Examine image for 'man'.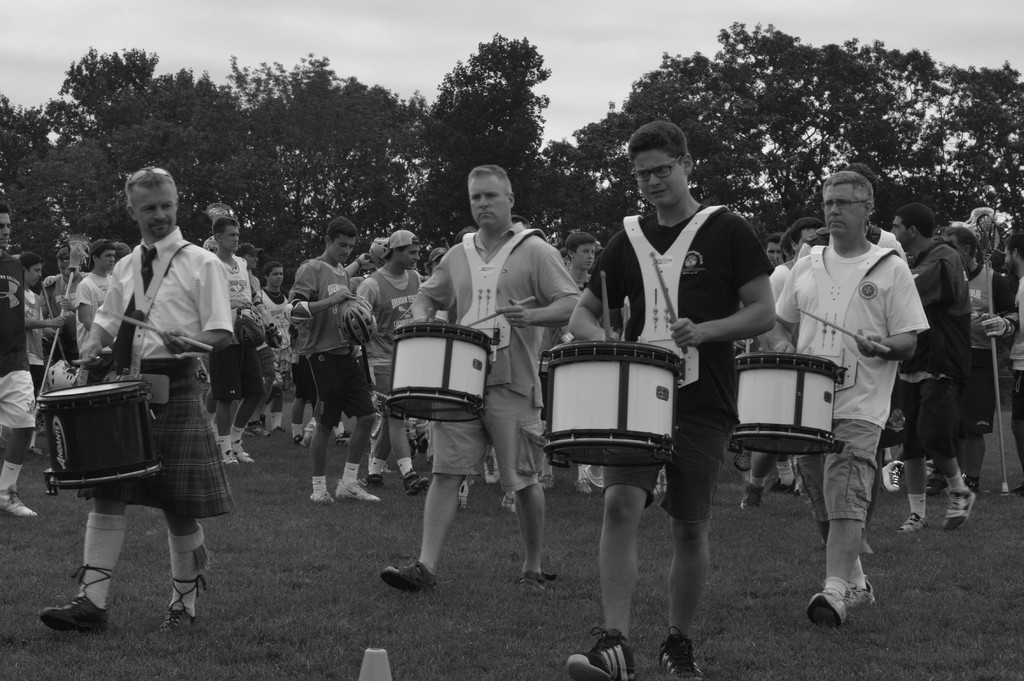
Examination result: pyautogui.locateOnScreen(381, 162, 548, 595).
